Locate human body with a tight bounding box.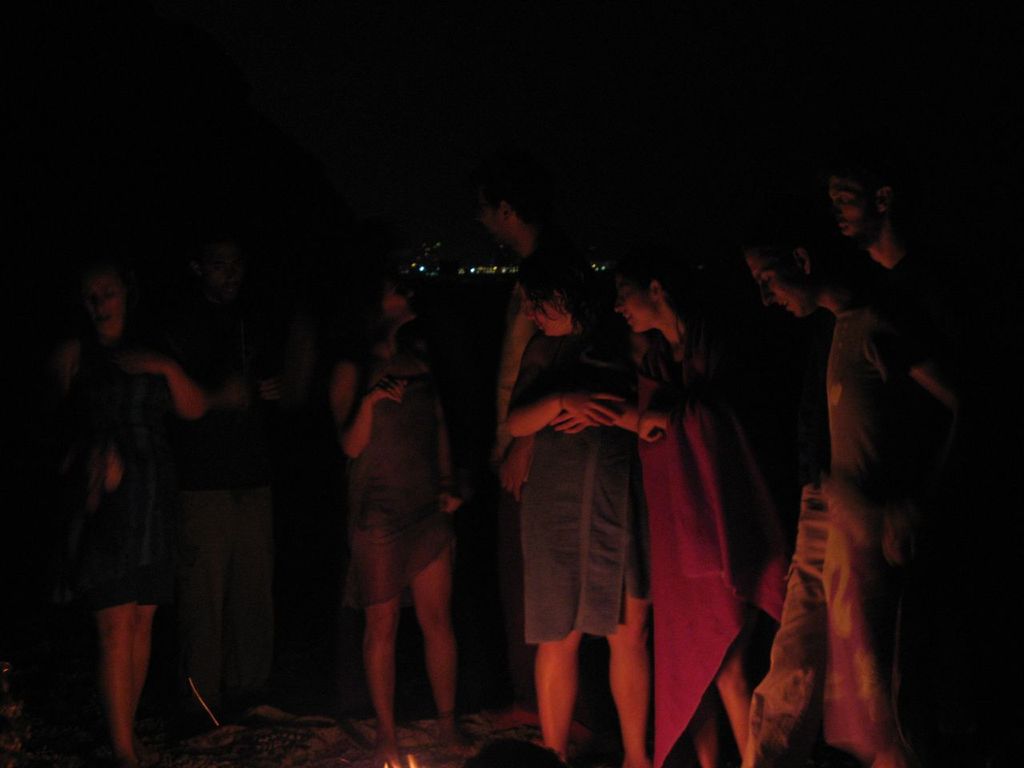
bbox=(822, 142, 958, 330).
